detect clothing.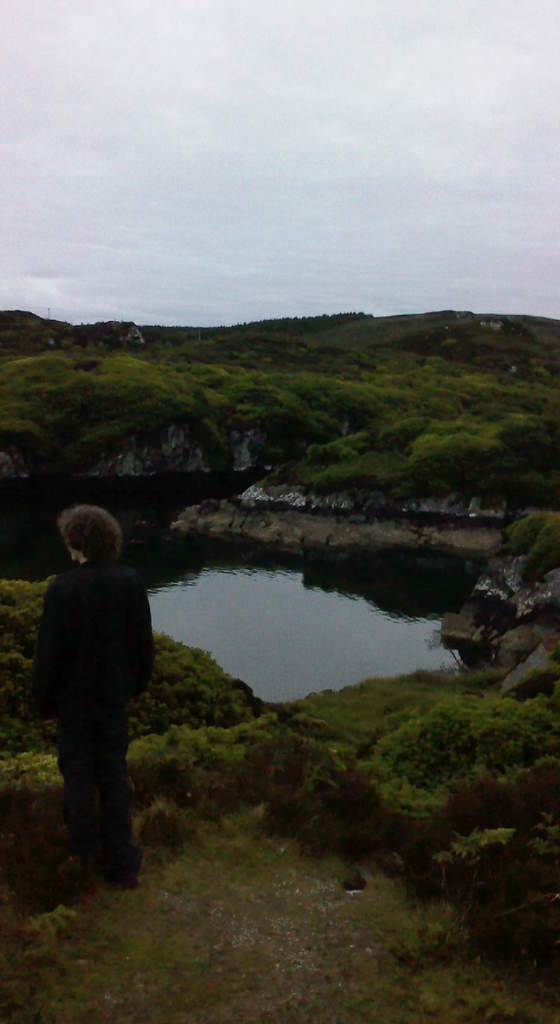
Detected at 44, 570, 148, 867.
